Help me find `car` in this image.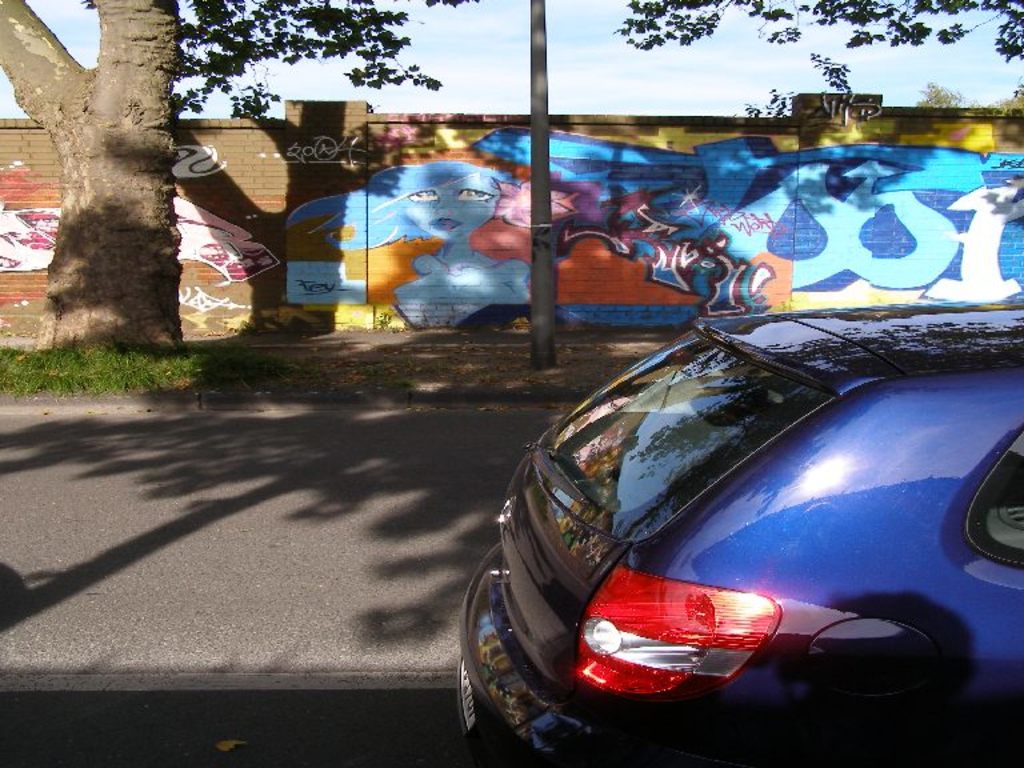
Found it: <region>460, 311, 1023, 767</region>.
